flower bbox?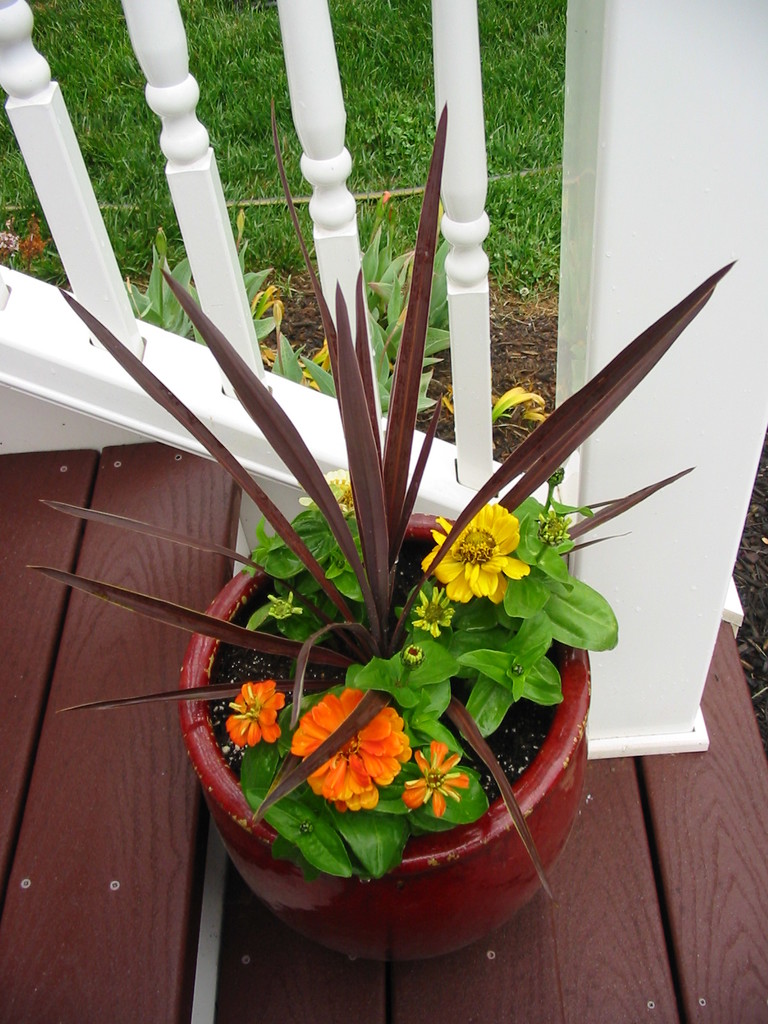
{"left": 401, "top": 741, "right": 468, "bottom": 815}
